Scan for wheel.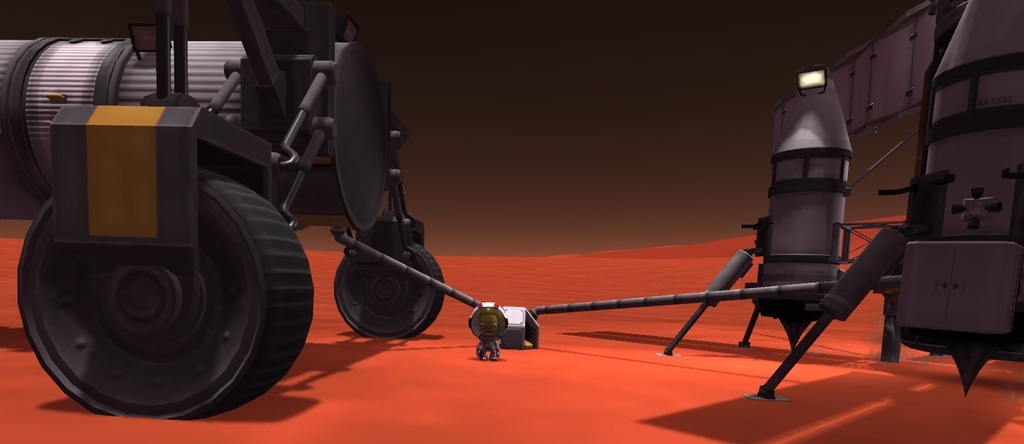
Scan result: crop(333, 238, 444, 337).
